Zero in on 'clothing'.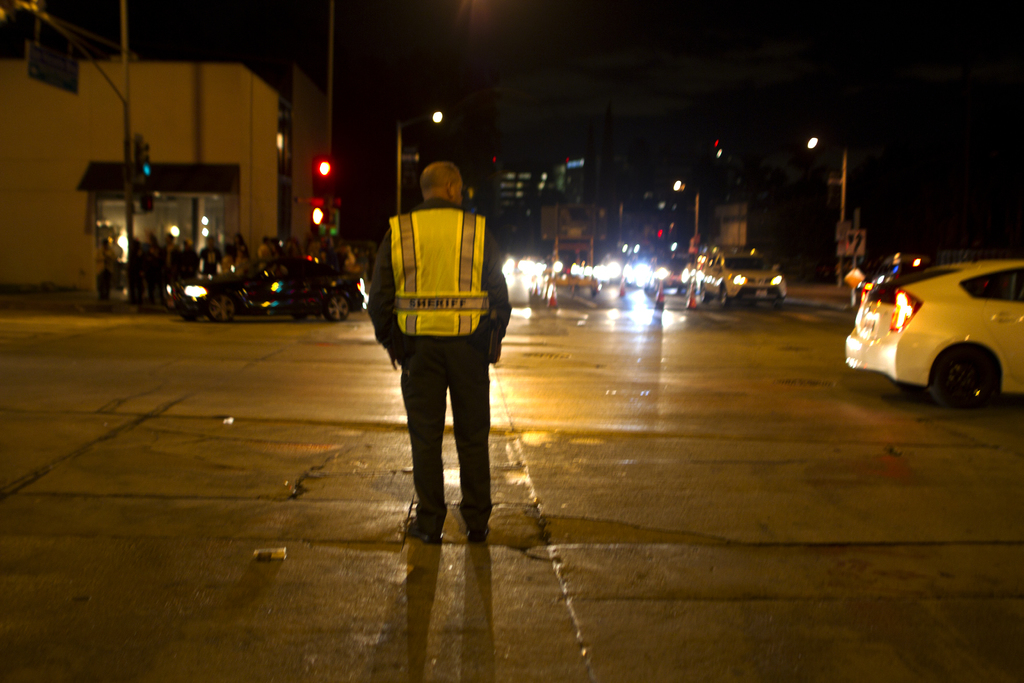
Zeroed in: [left=93, top=244, right=117, bottom=304].
